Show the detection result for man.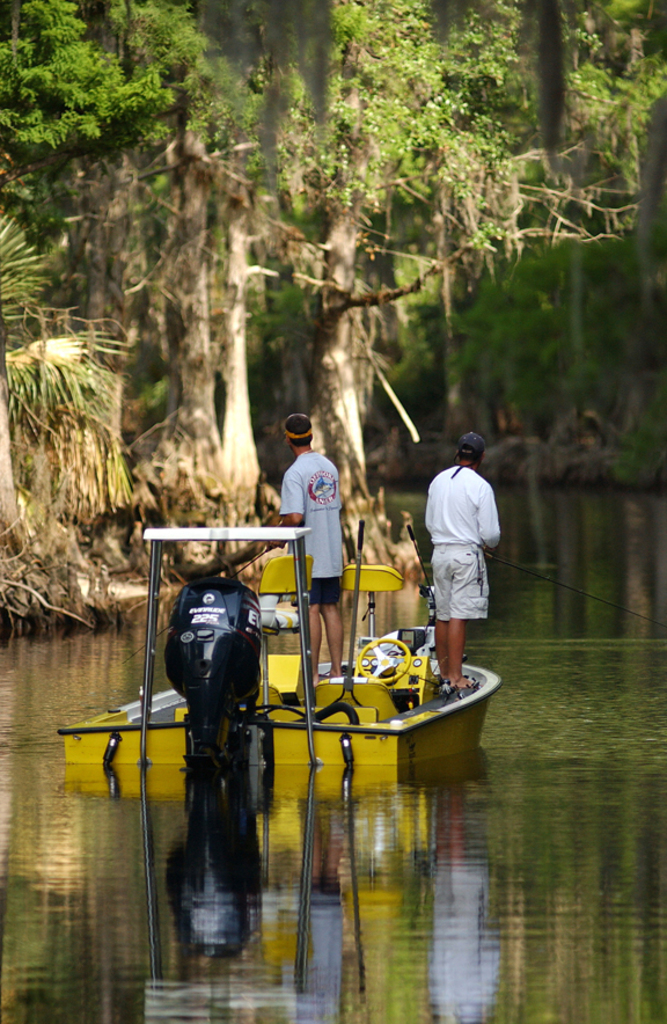
420 424 504 701.
